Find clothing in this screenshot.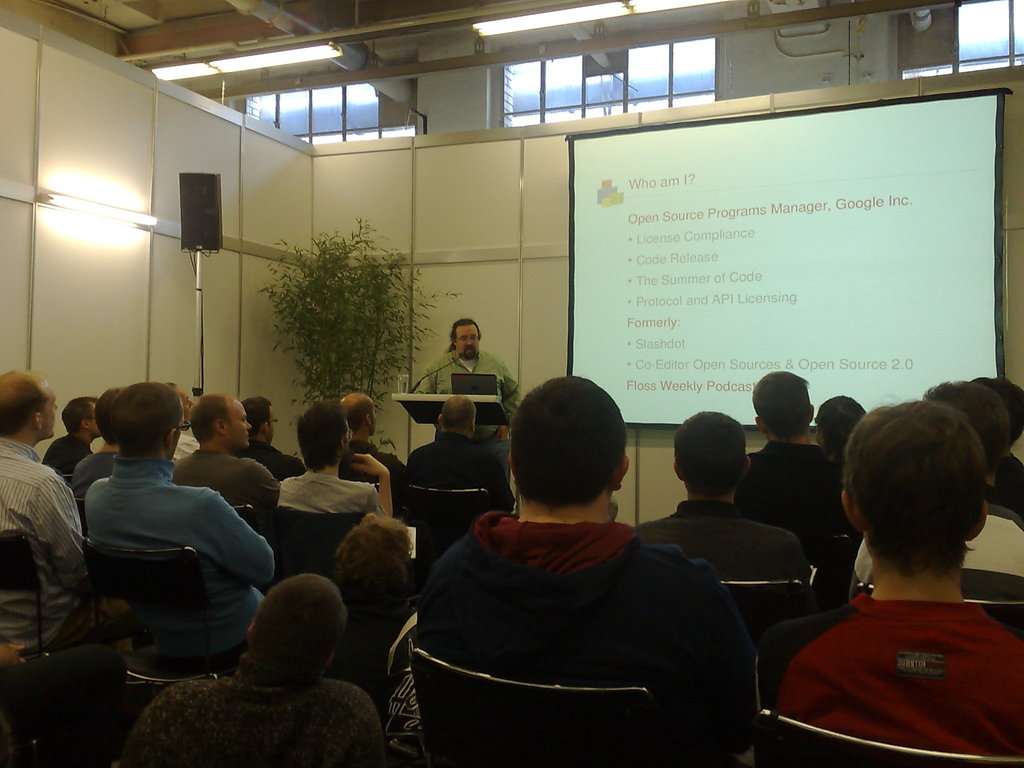
The bounding box for clothing is (left=41, top=431, right=95, bottom=472).
